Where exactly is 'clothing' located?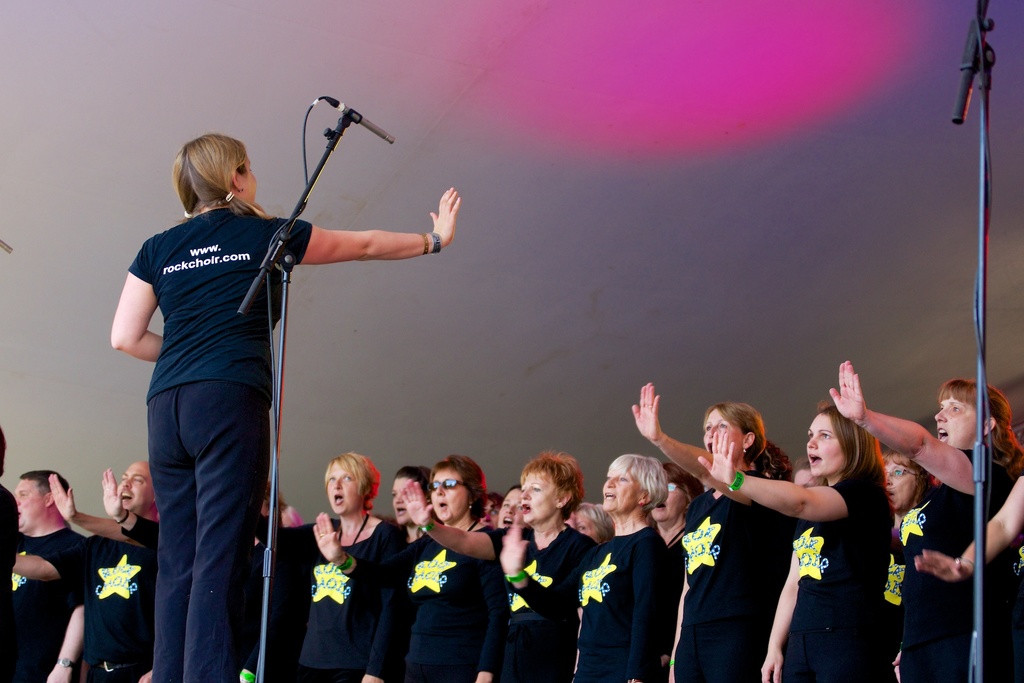
Its bounding box is bbox(886, 522, 903, 682).
